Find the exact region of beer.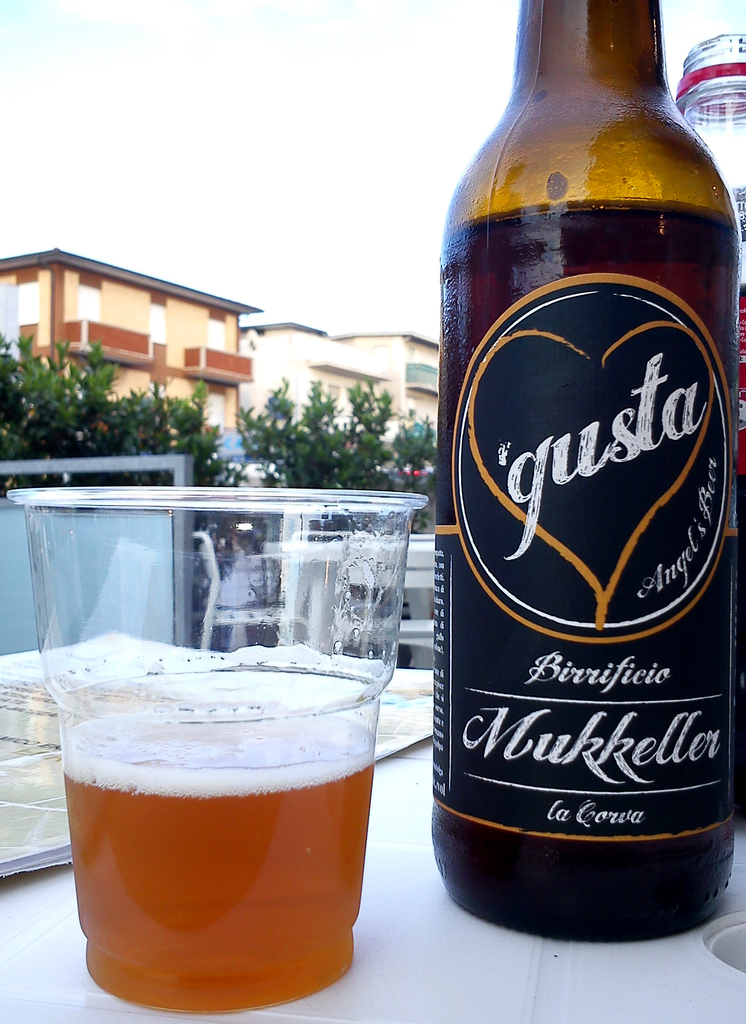
Exact region: box(67, 701, 369, 1007).
